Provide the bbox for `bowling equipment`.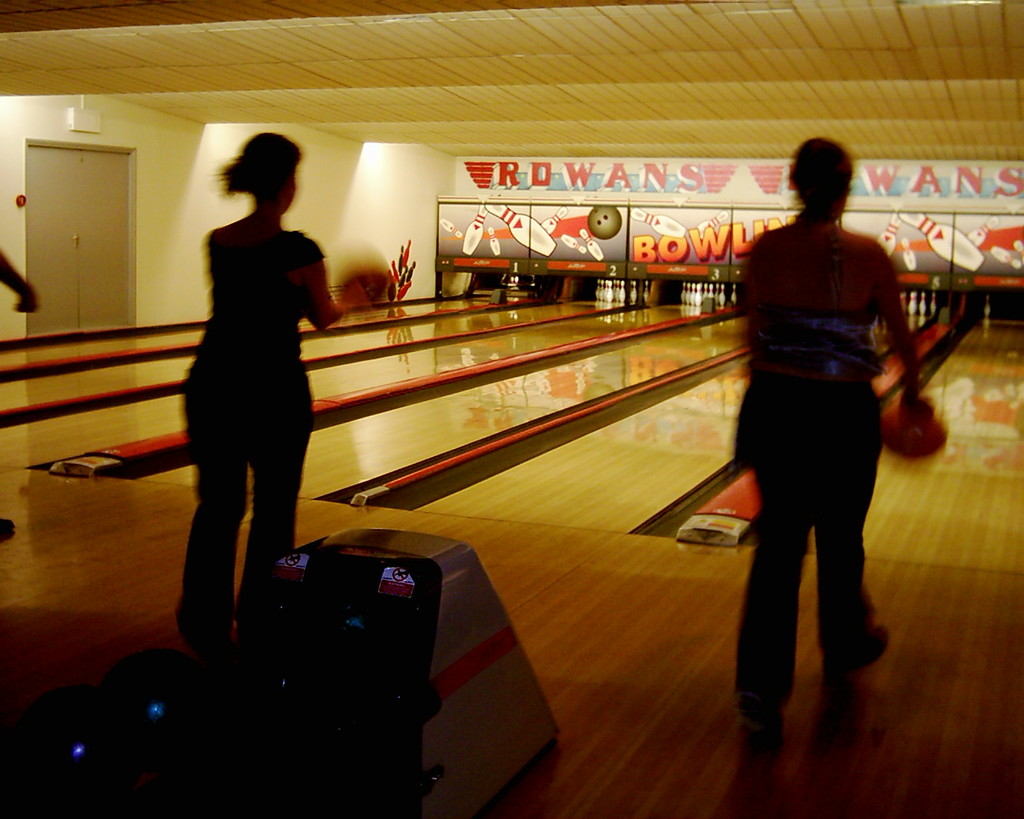
pyautogui.locateOnScreen(590, 201, 618, 238).
